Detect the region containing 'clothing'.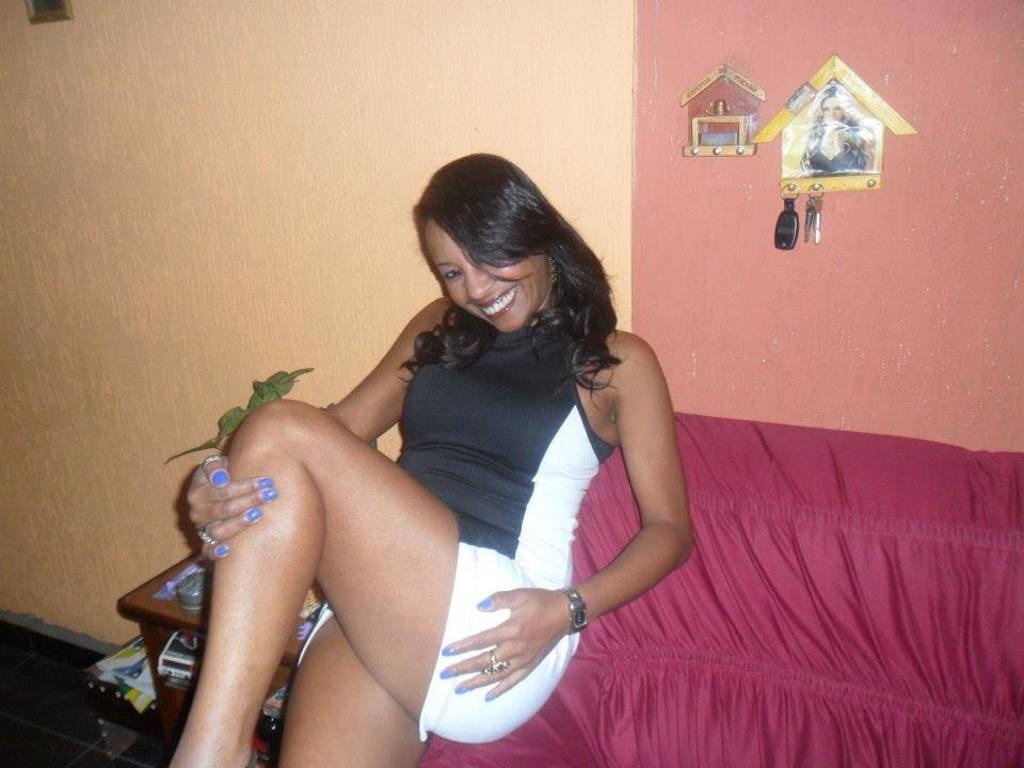
357,277,676,709.
